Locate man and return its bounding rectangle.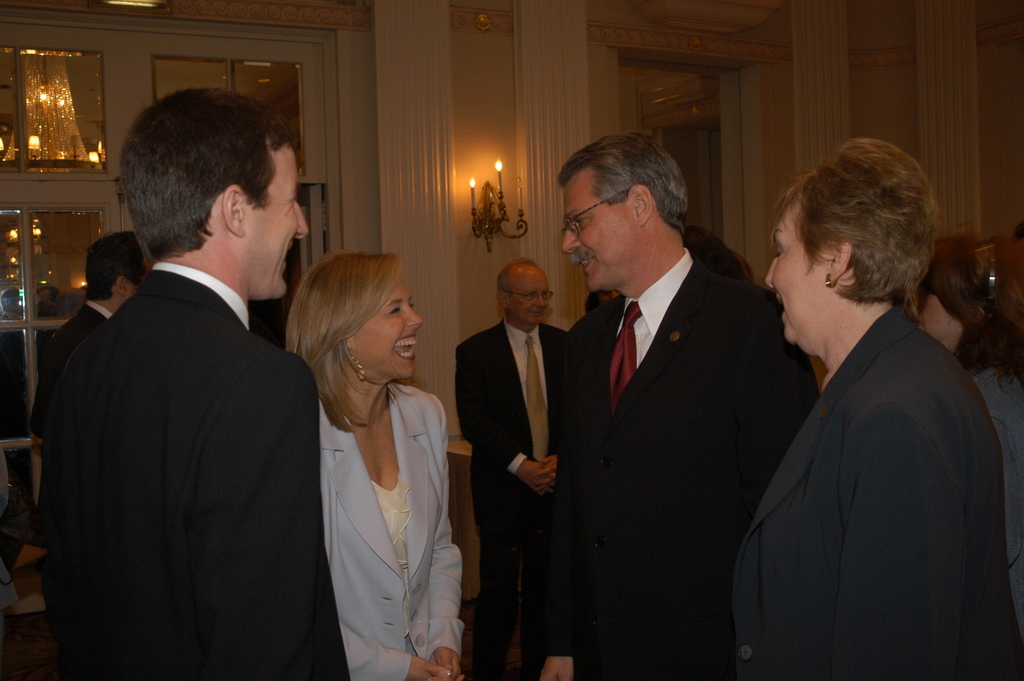
<region>449, 252, 613, 680</region>.
